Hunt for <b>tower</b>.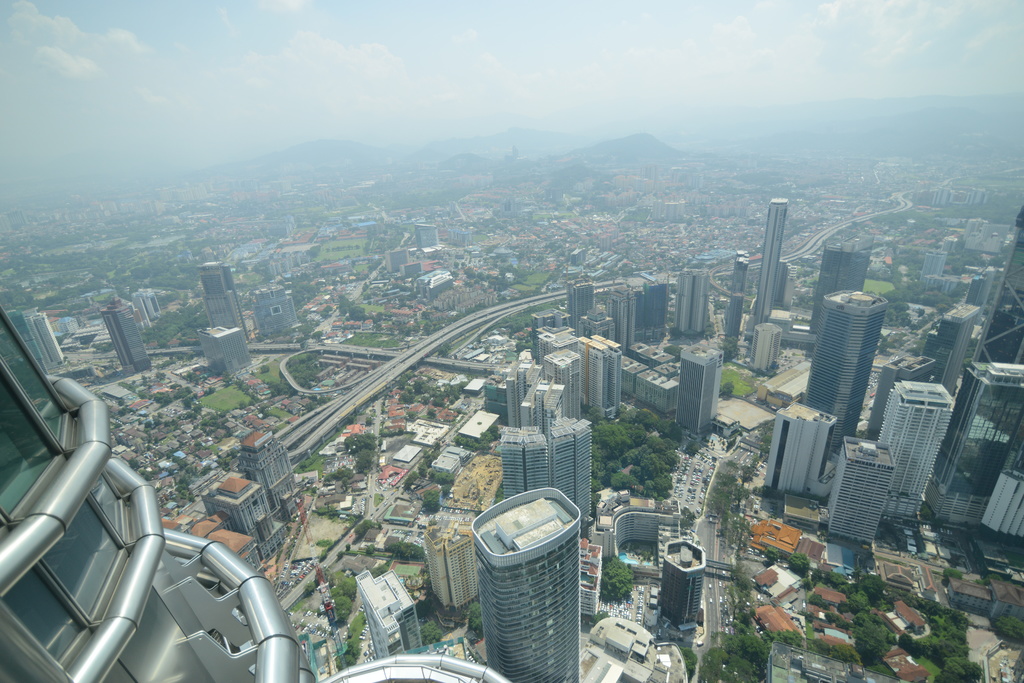
Hunted down at x1=808, y1=282, x2=890, y2=458.
